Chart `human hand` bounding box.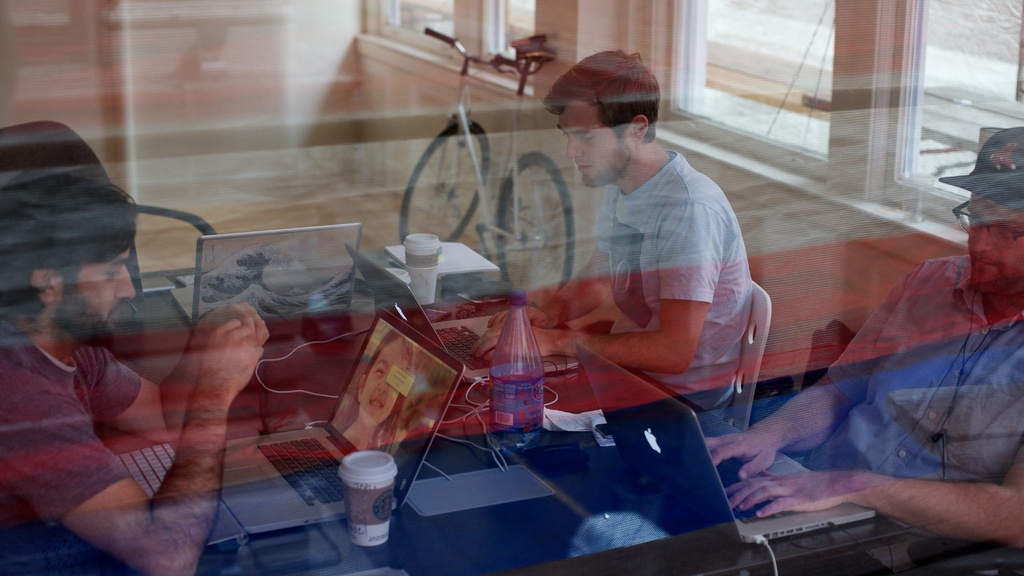
Charted: pyautogui.locateOnScreen(486, 303, 555, 330).
